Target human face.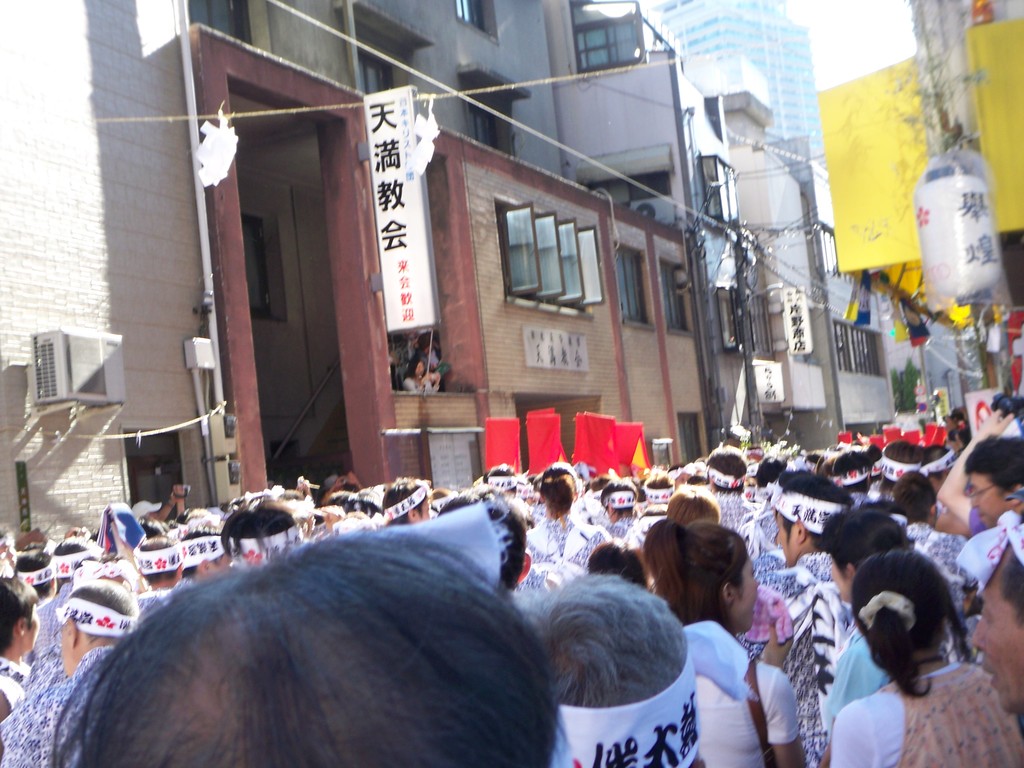
Target region: crop(943, 440, 961, 456).
